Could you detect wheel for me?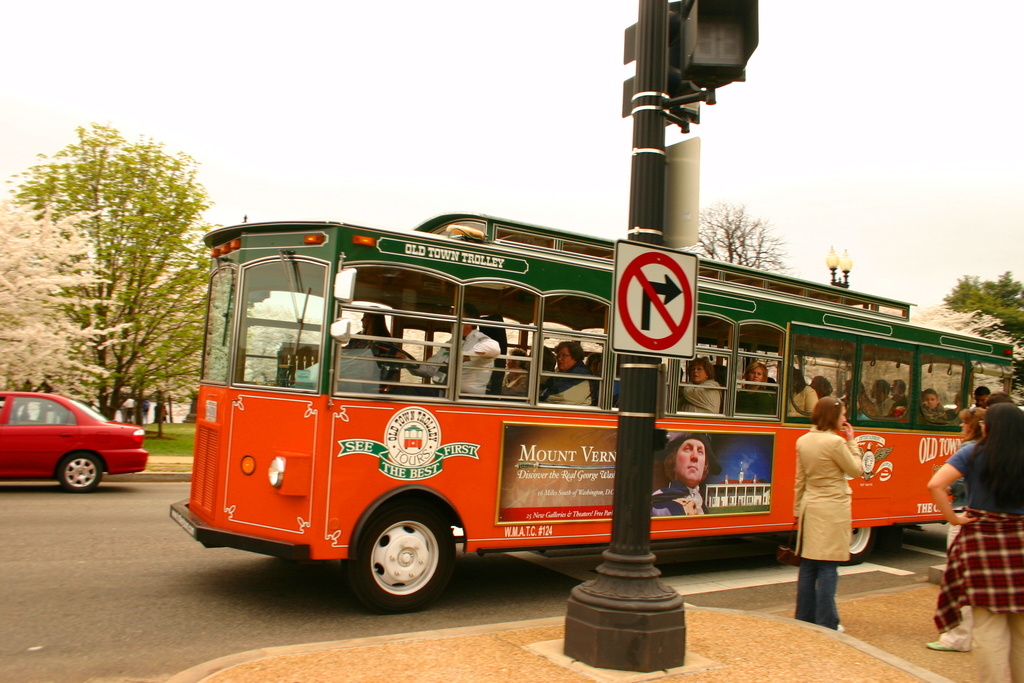
Detection result: locate(836, 525, 878, 563).
